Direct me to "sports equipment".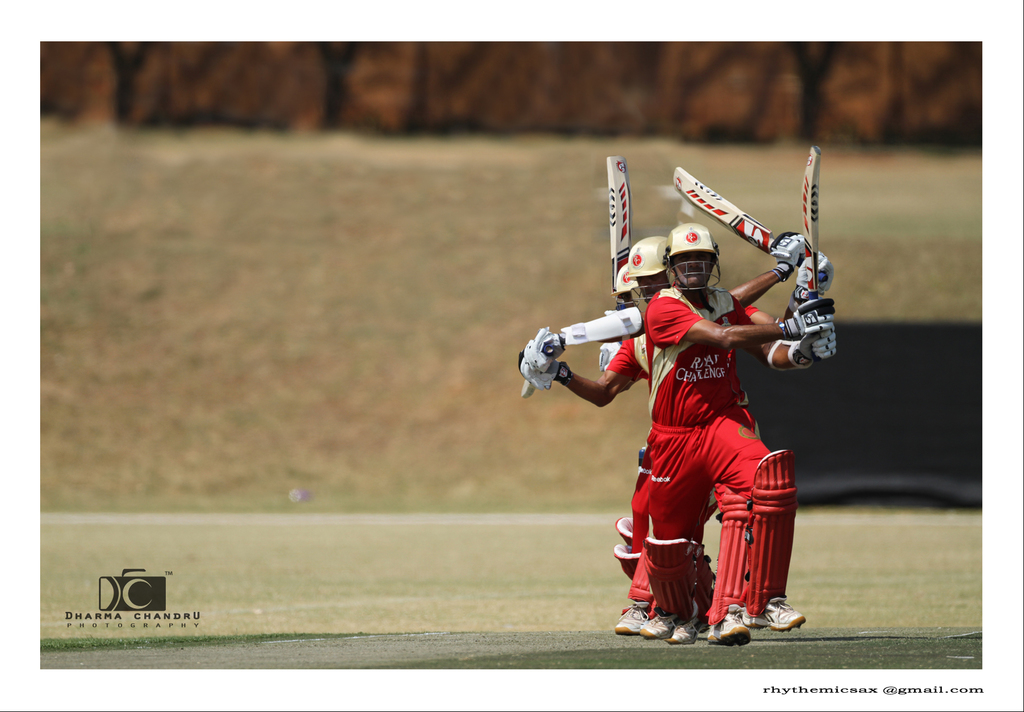
Direction: box(519, 330, 559, 397).
